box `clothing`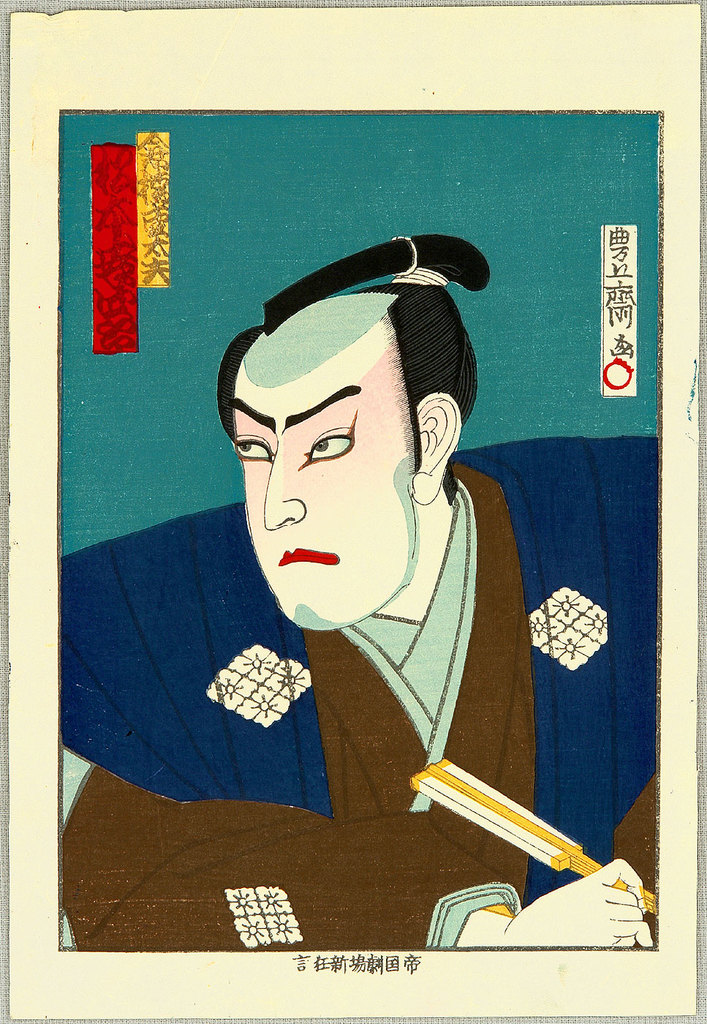
box(49, 439, 662, 968)
